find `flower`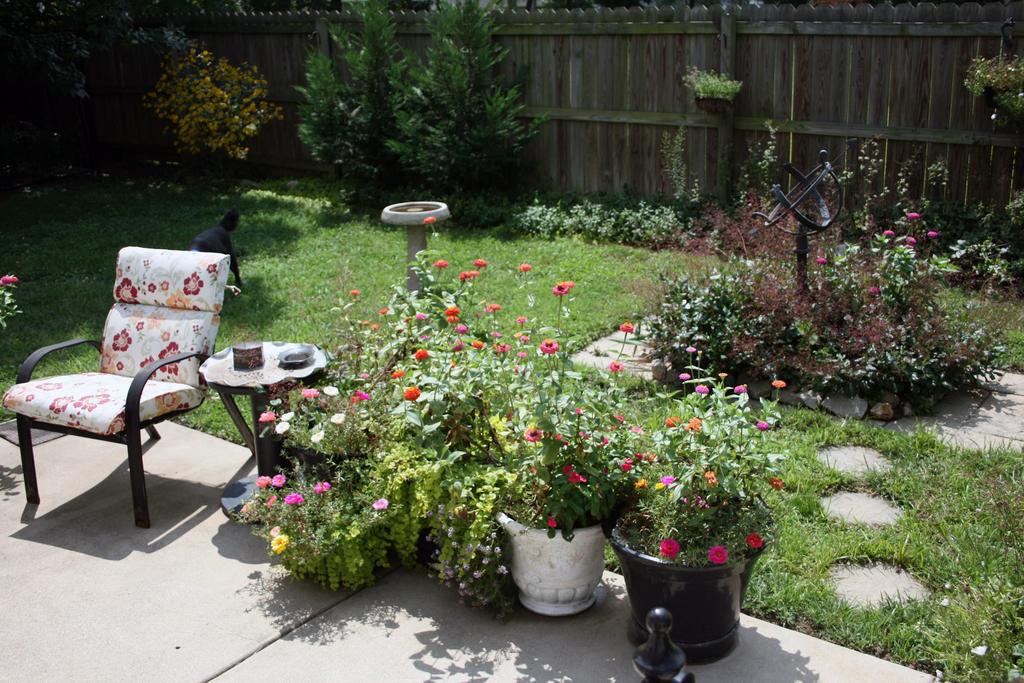
rect(657, 537, 678, 559)
